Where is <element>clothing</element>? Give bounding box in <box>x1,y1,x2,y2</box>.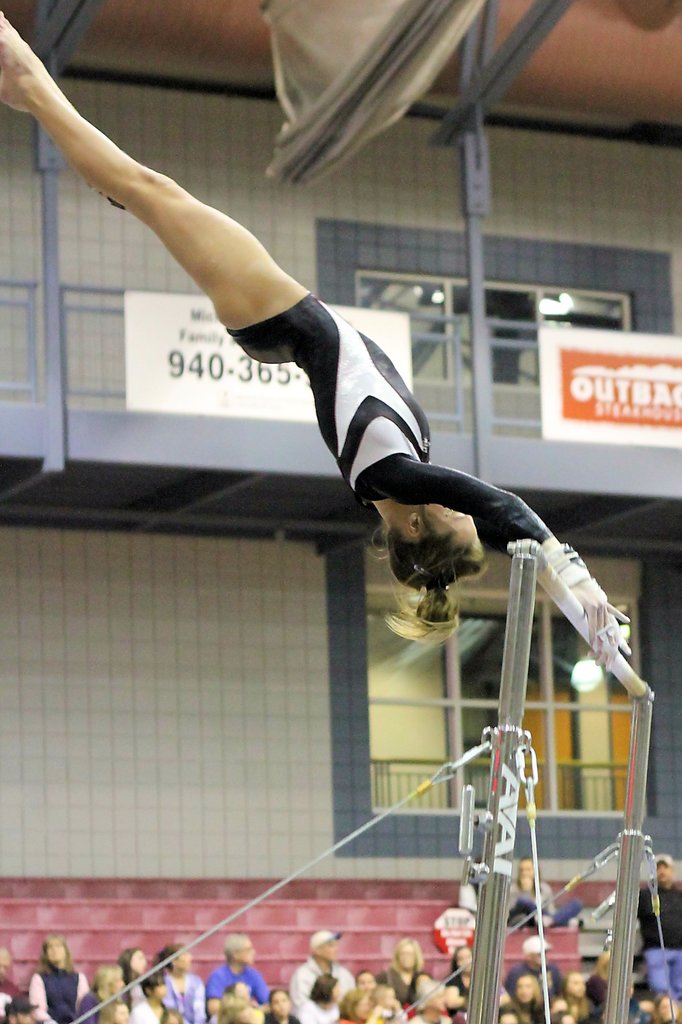
<box>505,959,564,1001</box>.
